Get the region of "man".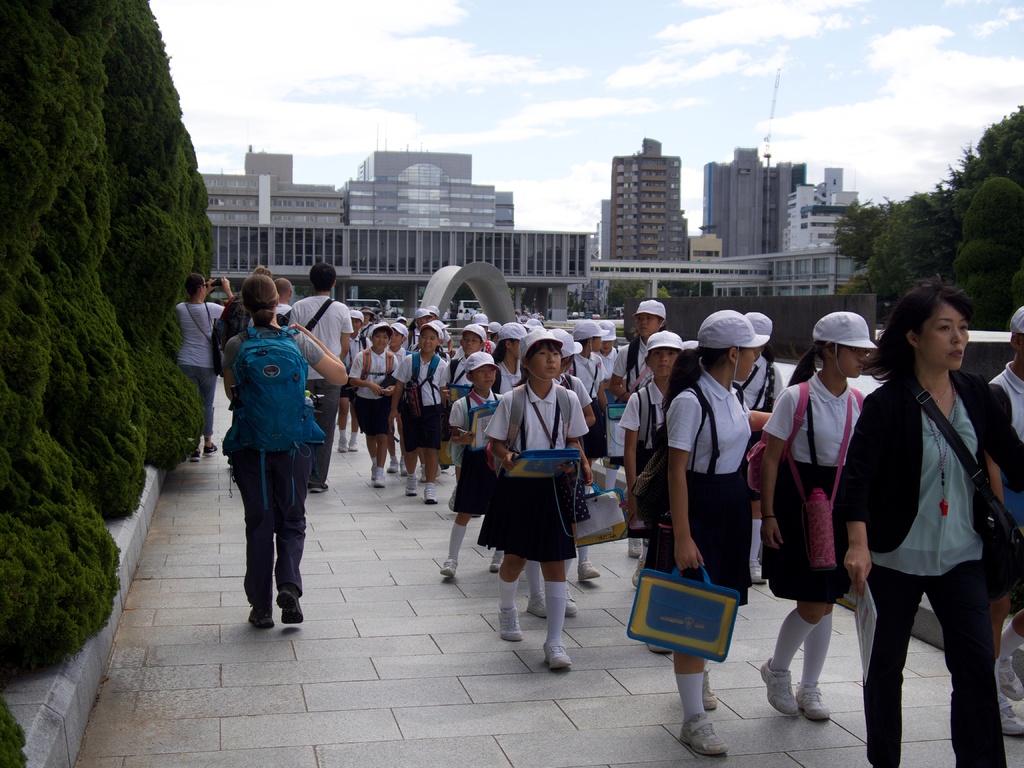
x1=246 y1=276 x2=293 y2=328.
